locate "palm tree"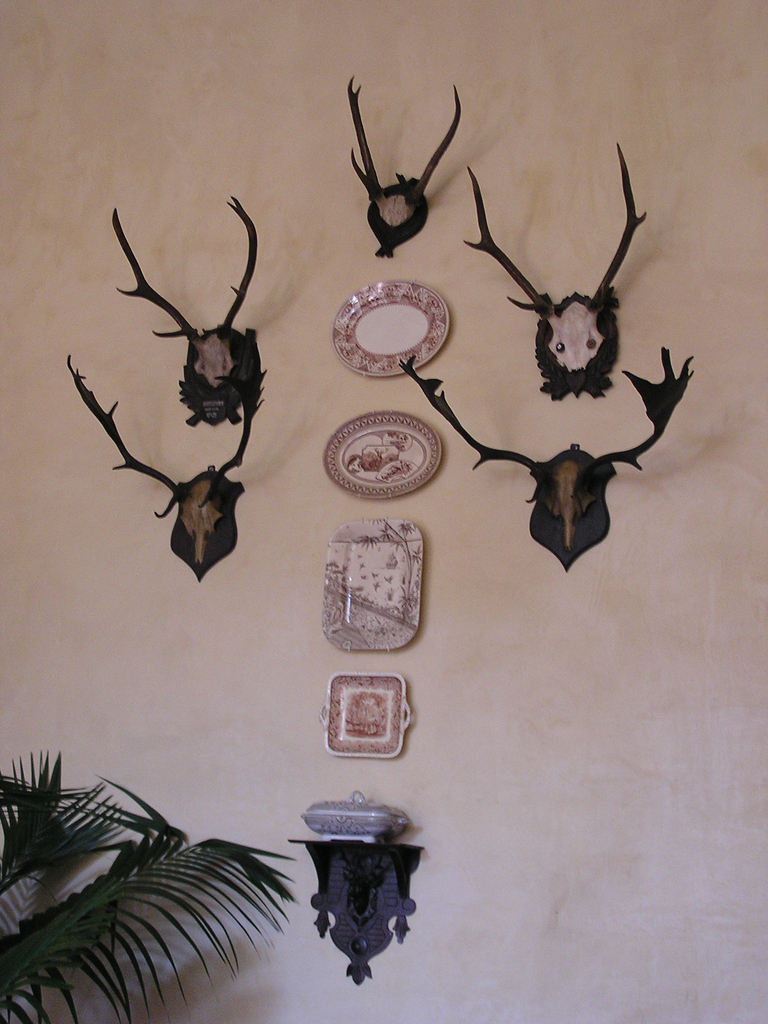
bbox(0, 753, 276, 1023)
